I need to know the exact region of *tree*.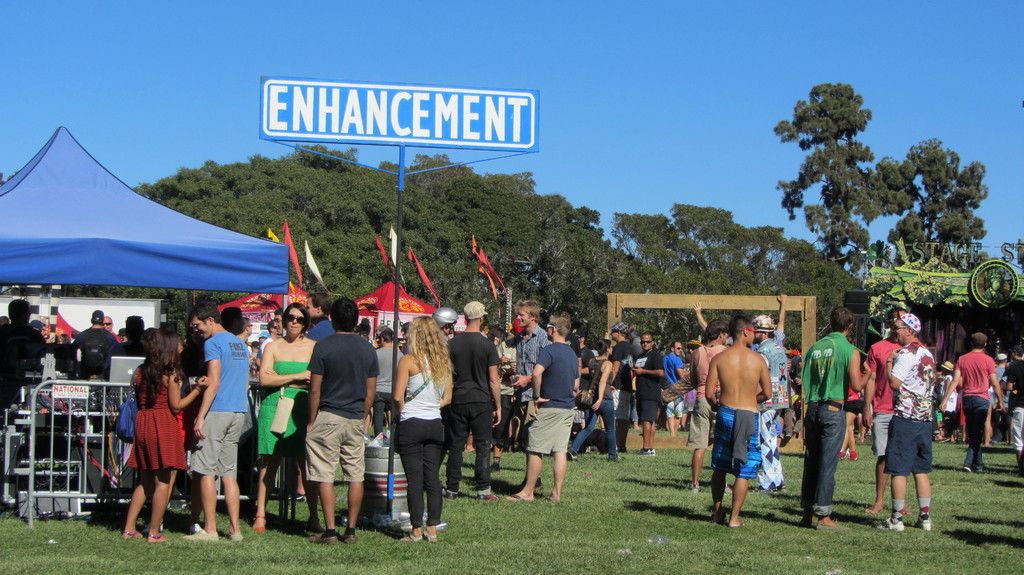
Region: bbox(615, 209, 737, 329).
